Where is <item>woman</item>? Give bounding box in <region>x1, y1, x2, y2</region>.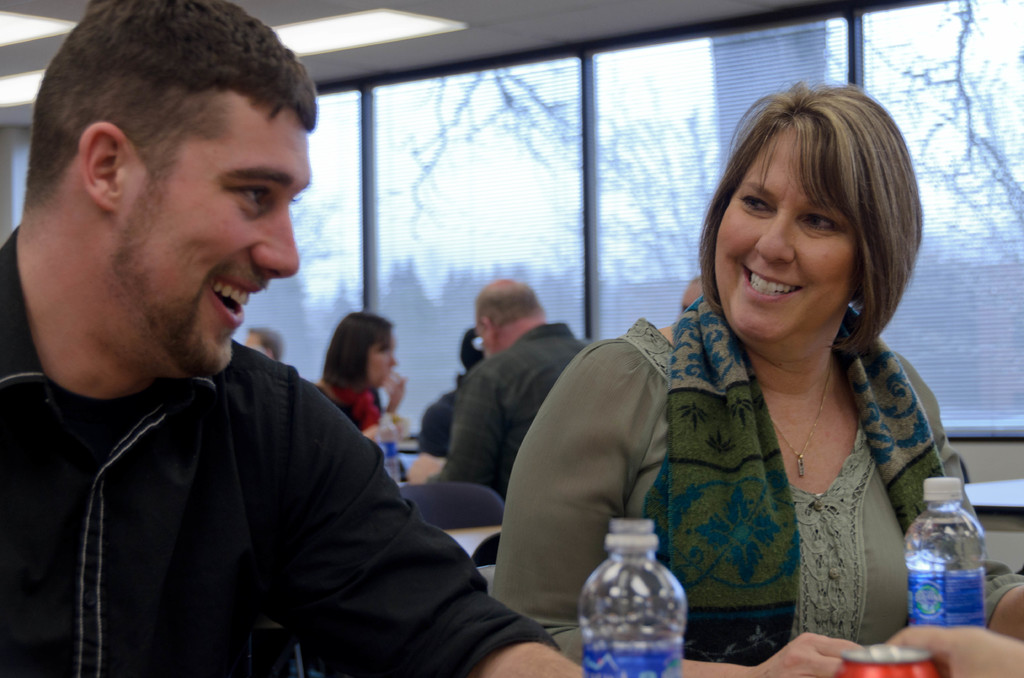
<region>308, 305, 400, 442</region>.
